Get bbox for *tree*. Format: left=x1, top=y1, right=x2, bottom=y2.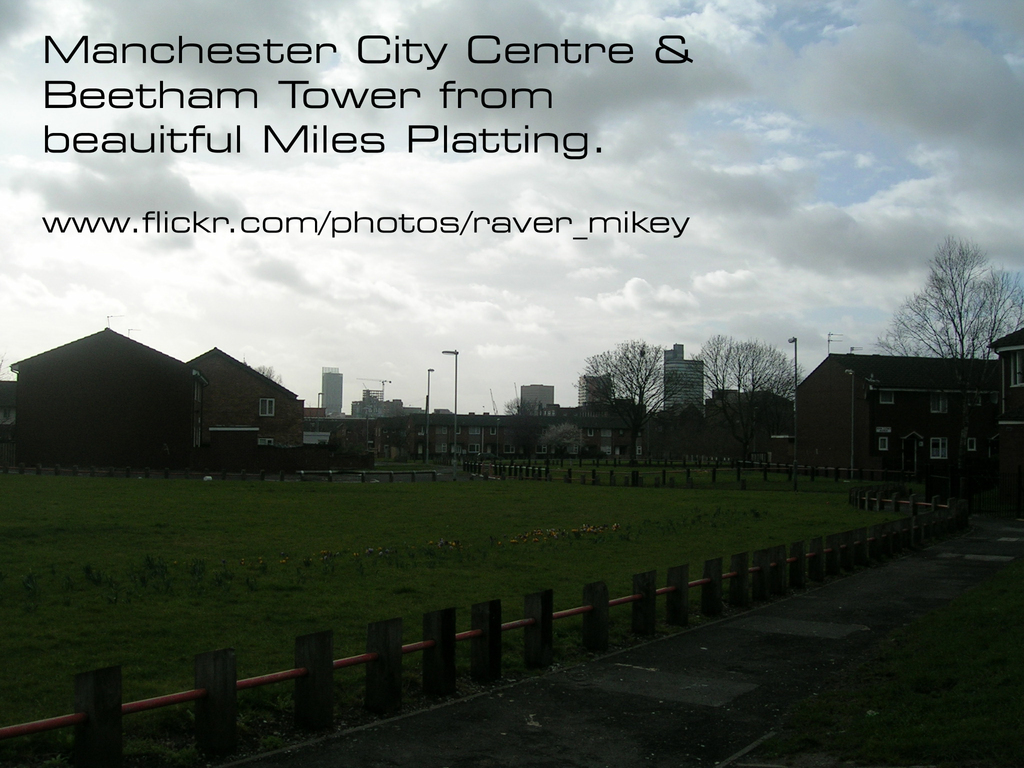
left=675, top=332, right=803, bottom=456.
